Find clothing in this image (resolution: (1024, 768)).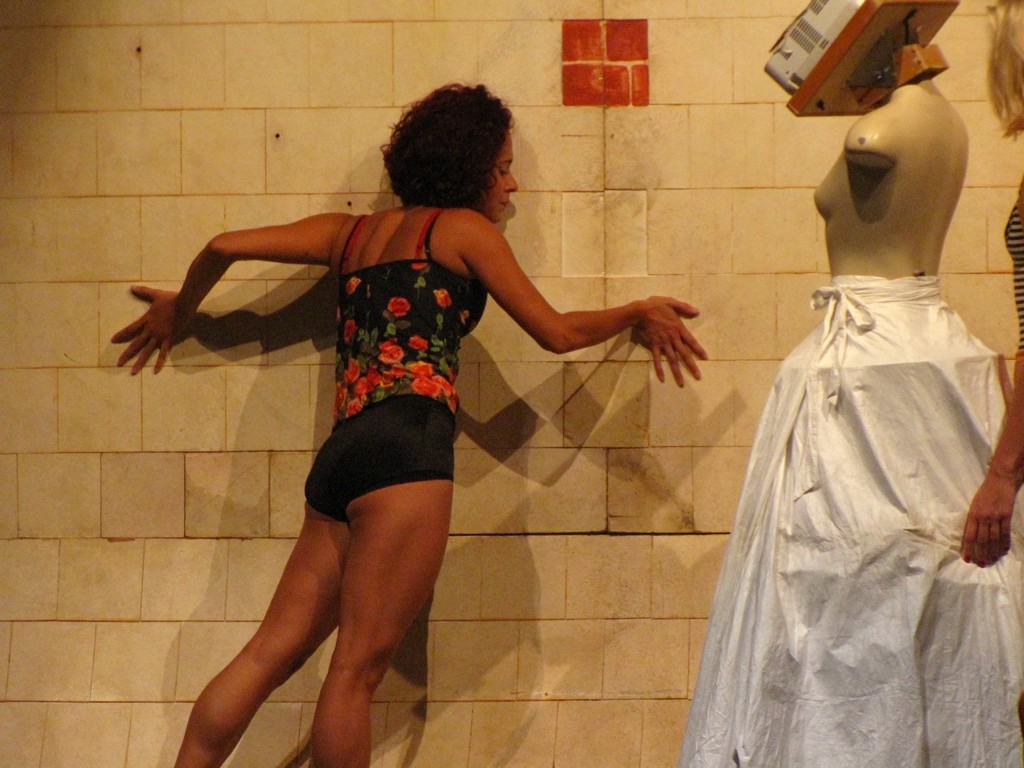
select_region(301, 201, 490, 526).
